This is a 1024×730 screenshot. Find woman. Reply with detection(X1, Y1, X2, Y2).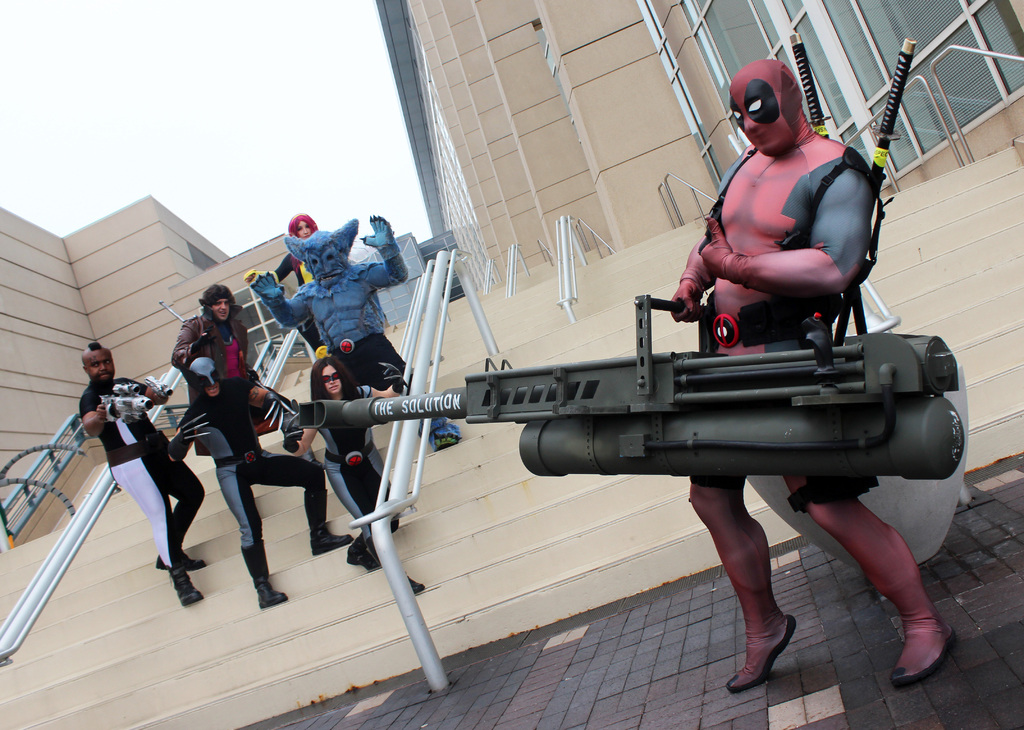
detection(275, 214, 324, 289).
